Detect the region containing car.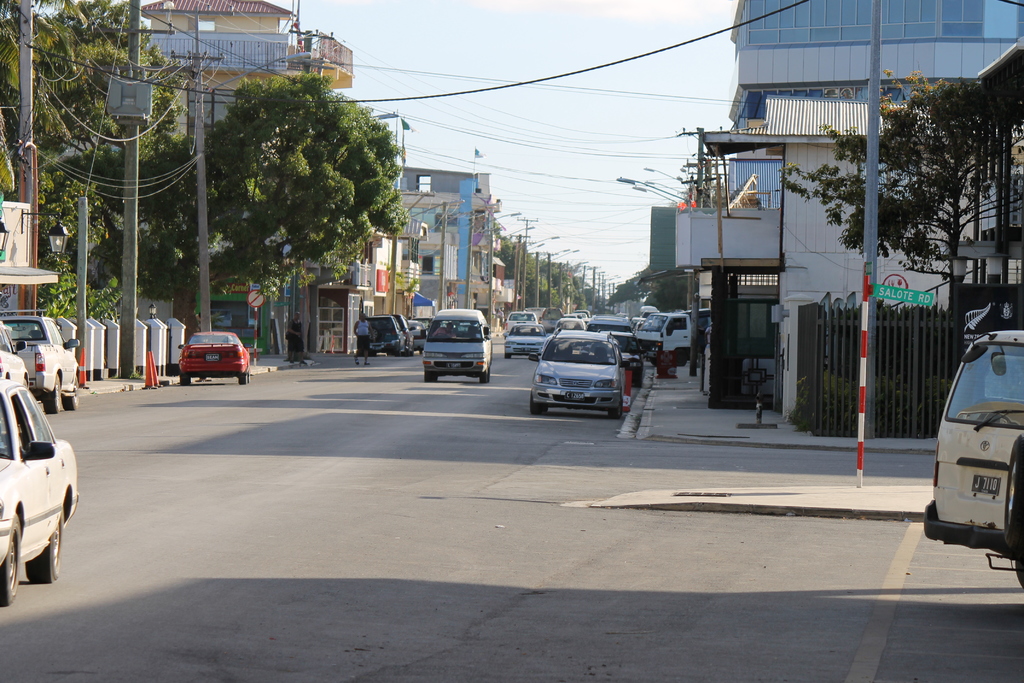
[0,315,31,388].
